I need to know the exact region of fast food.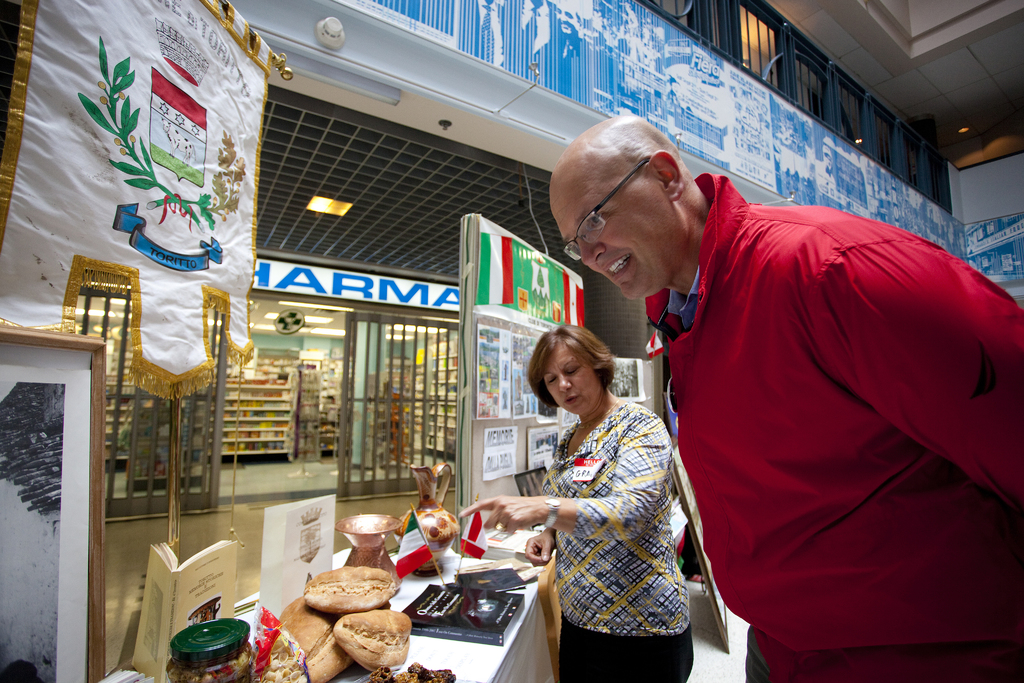
Region: 250/630/308/682.
